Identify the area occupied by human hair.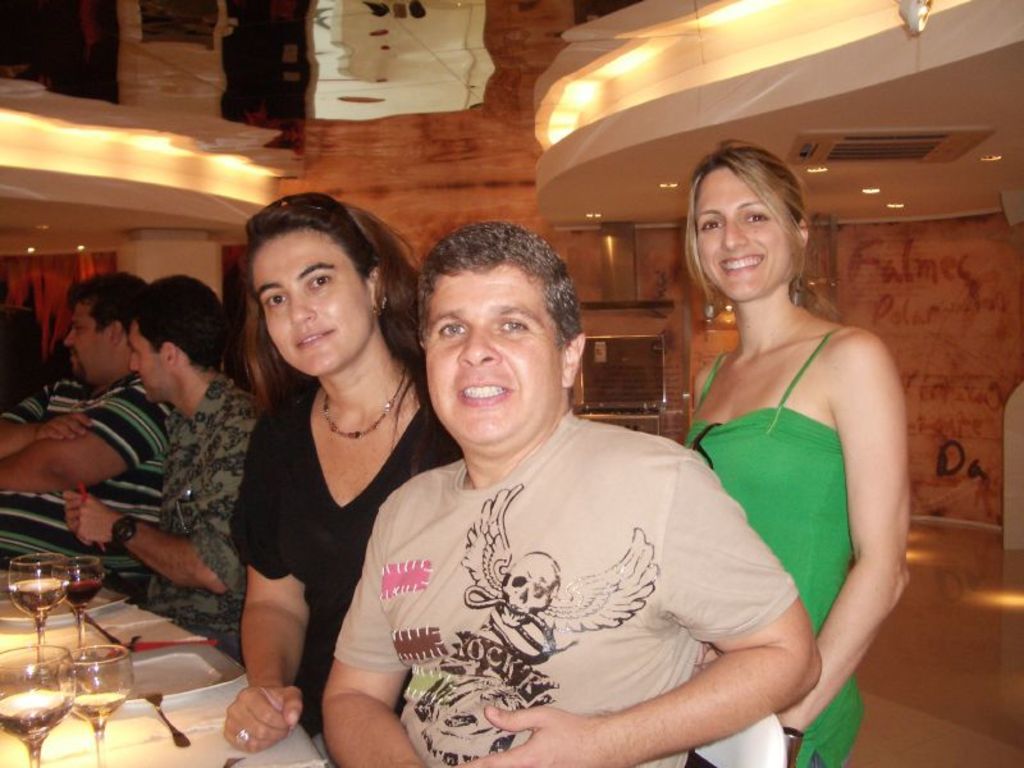
Area: pyautogui.locateOnScreen(416, 220, 584, 346).
